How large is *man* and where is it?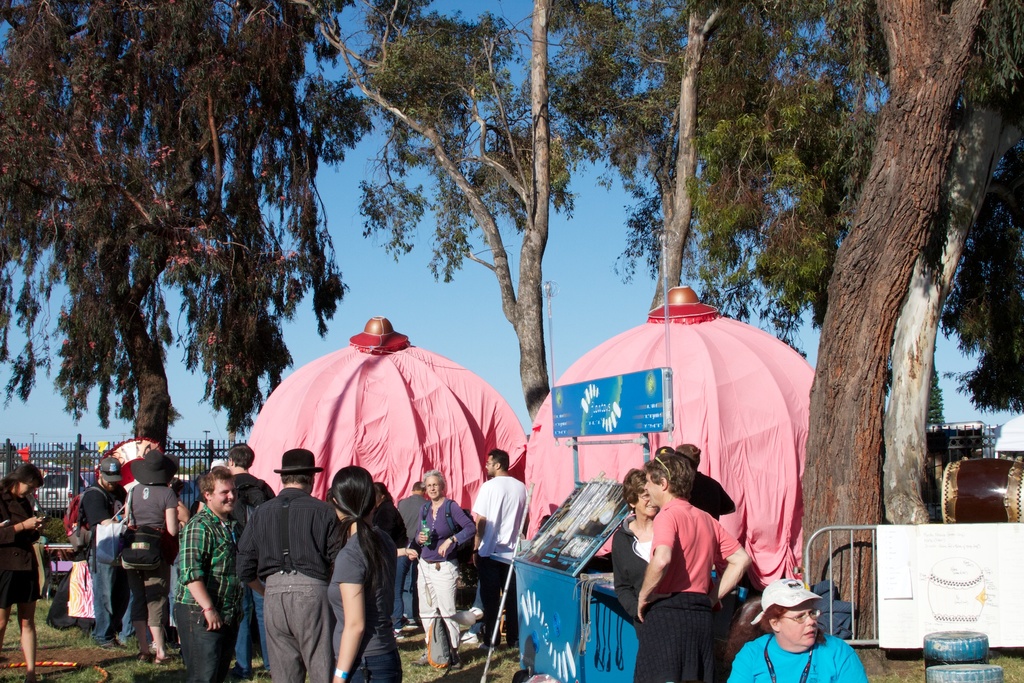
Bounding box: 468 448 532 646.
